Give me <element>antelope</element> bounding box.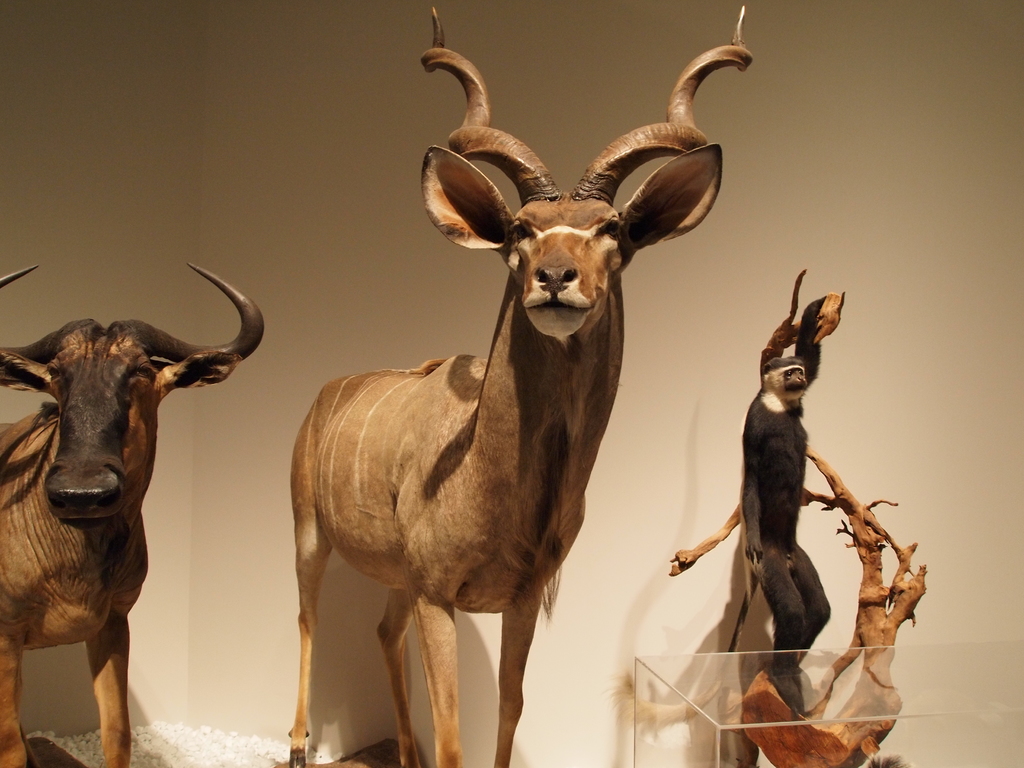
(left=0, top=266, right=263, bottom=767).
